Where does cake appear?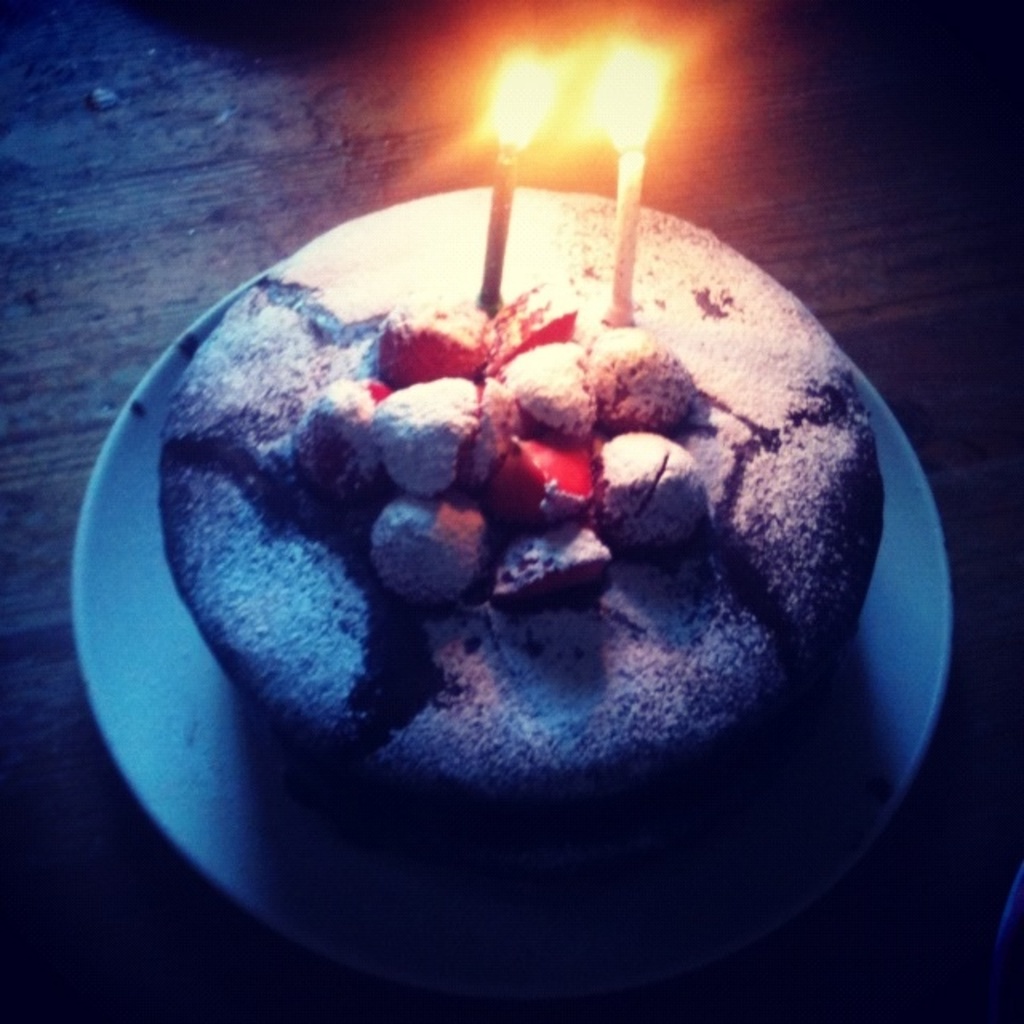
Appears at Rect(162, 184, 882, 806).
